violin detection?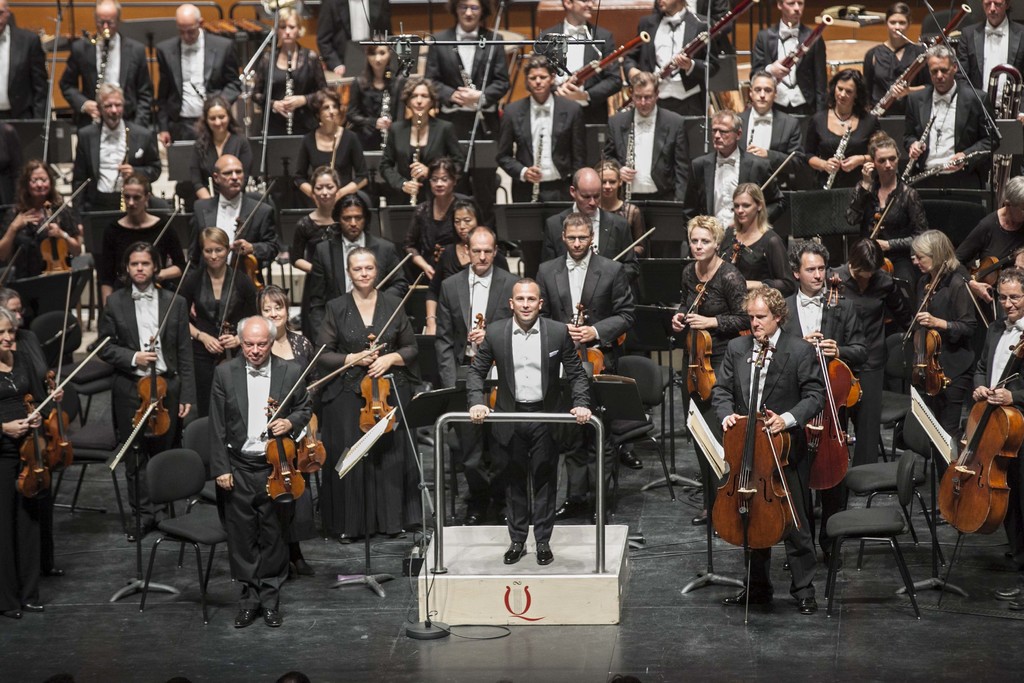
rect(728, 246, 743, 269)
